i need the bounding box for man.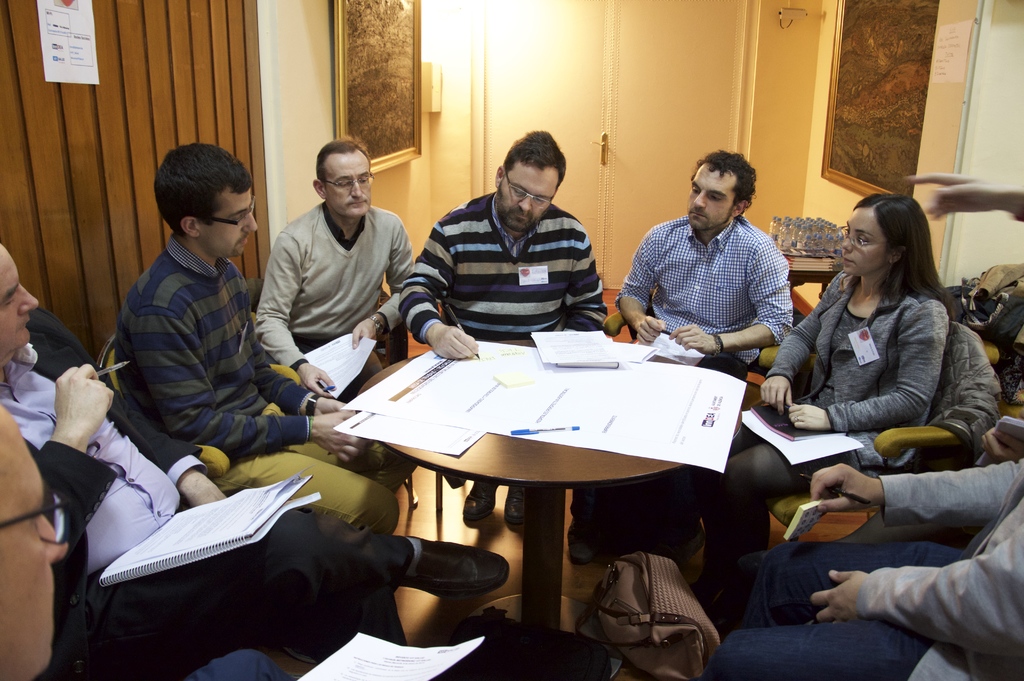
Here it is: l=0, t=241, r=509, b=650.
